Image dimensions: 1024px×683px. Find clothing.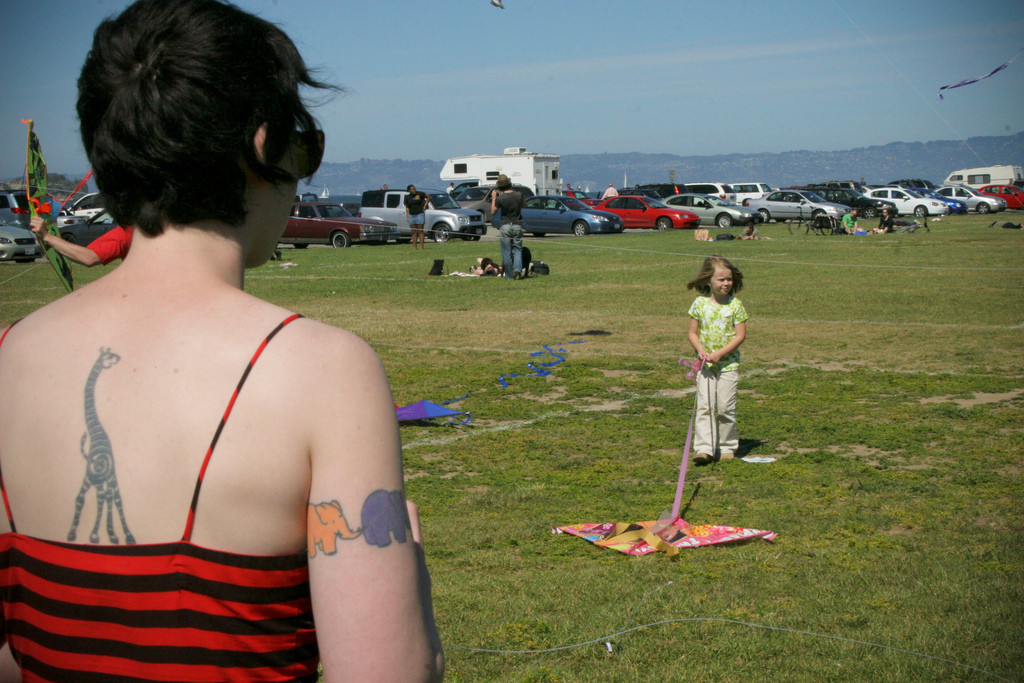
box=[444, 182, 456, 198].
